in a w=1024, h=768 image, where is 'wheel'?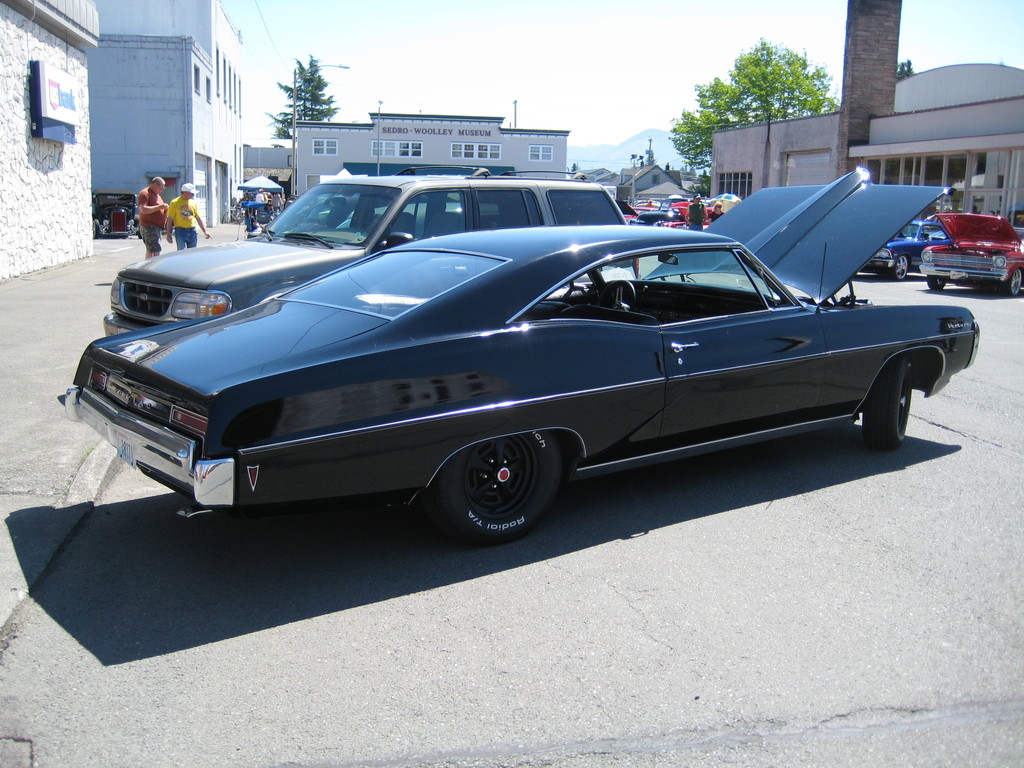
Rect(863, 355, 911, 450).
